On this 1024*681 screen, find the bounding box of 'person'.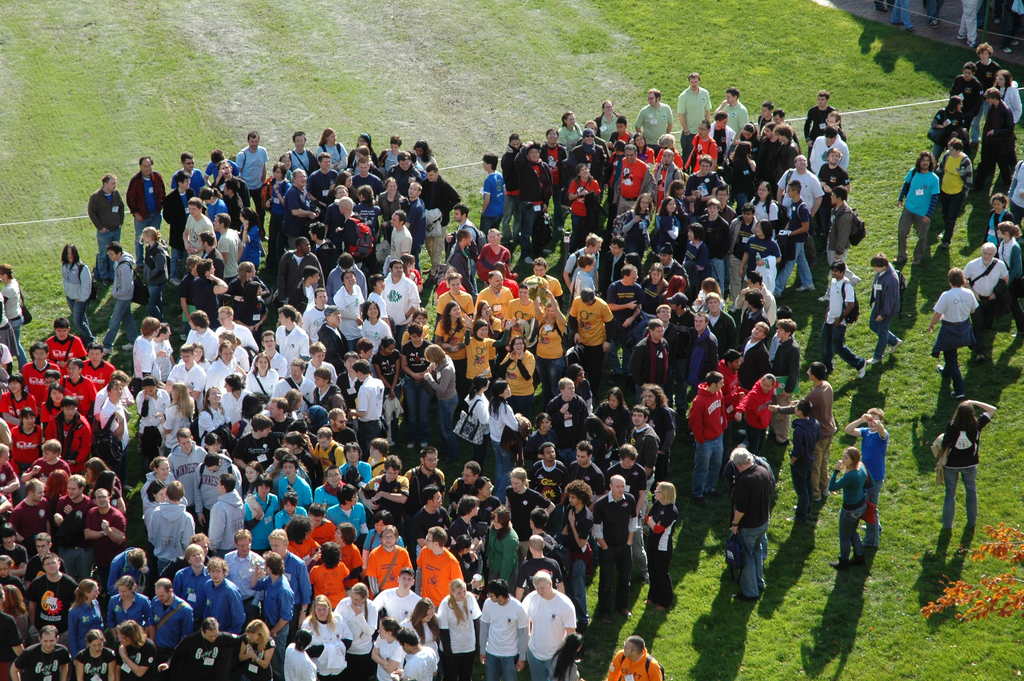
Bounding box: (left=423, top=339, right=454, bottom=447).
